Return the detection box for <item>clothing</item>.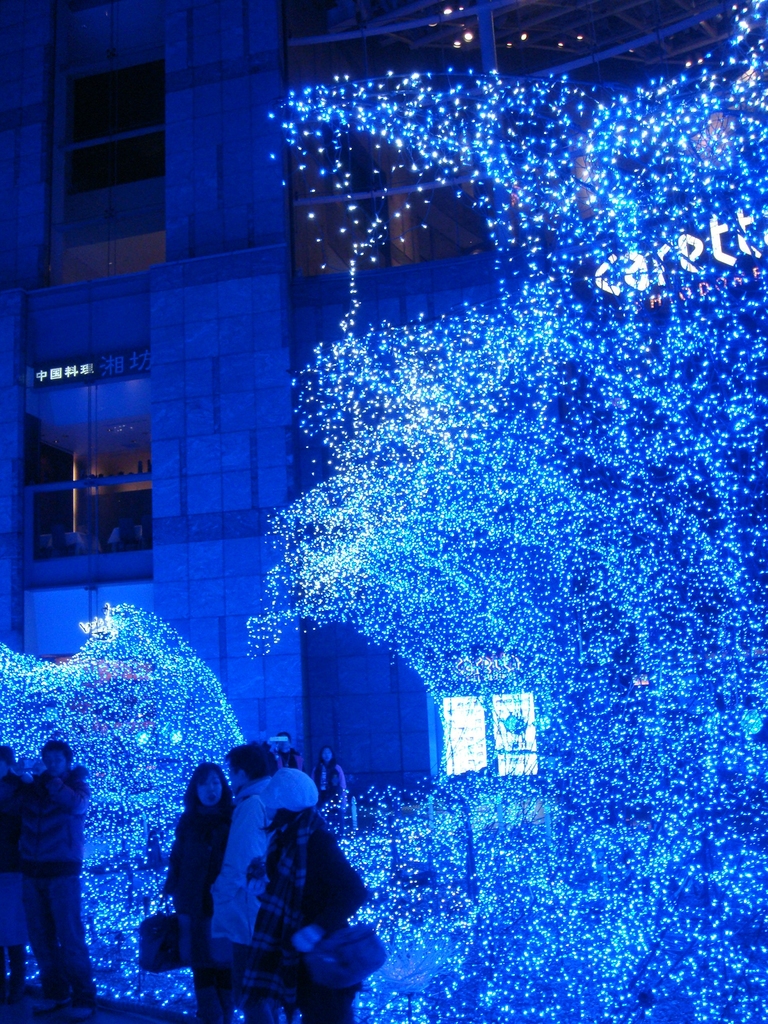
region(23, 765, 92, 1009).
